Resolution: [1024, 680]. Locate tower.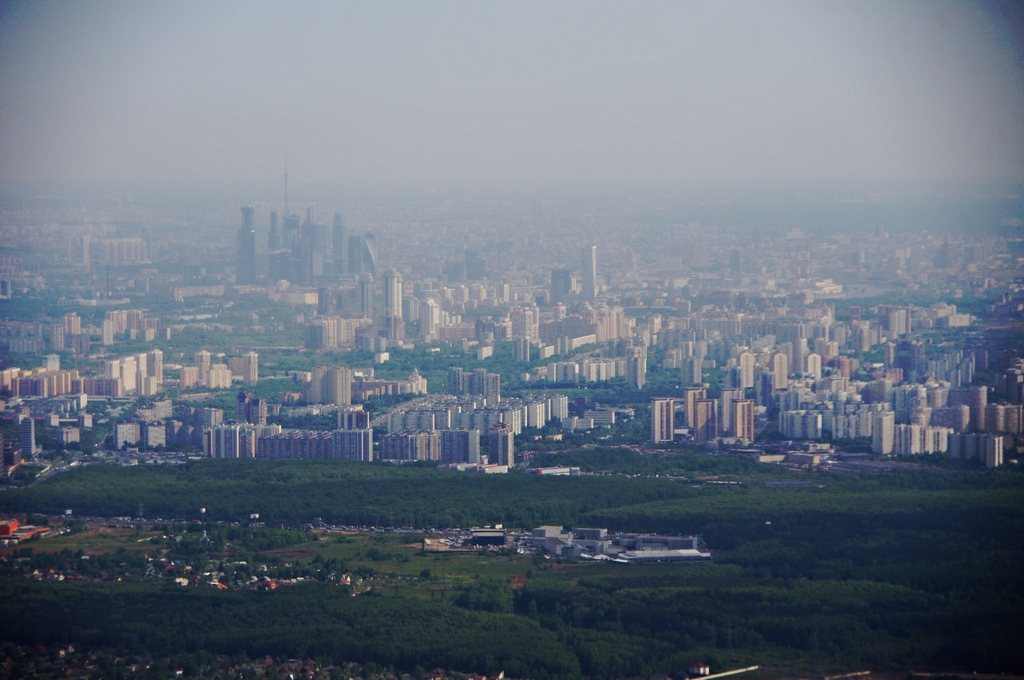
(left=326, top=211, right=353, bottom=277).
